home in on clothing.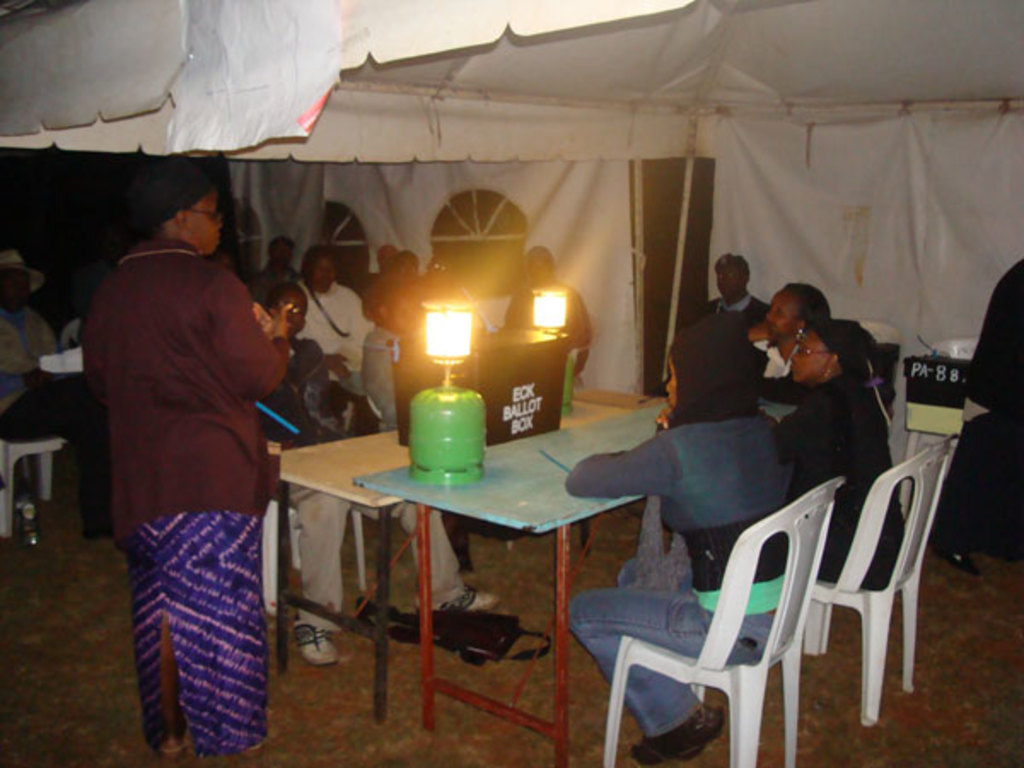
Homed in at rect(737, 335, 845, 399).
